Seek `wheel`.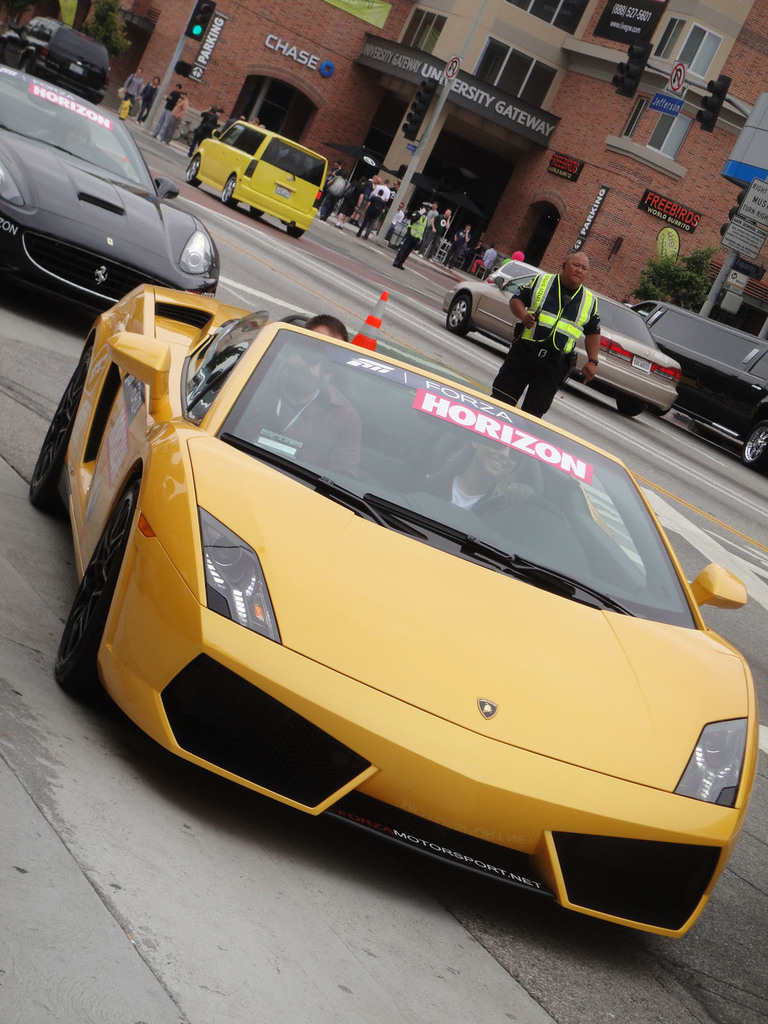
[x1=616, y1=402, x2=646, y2=419].
